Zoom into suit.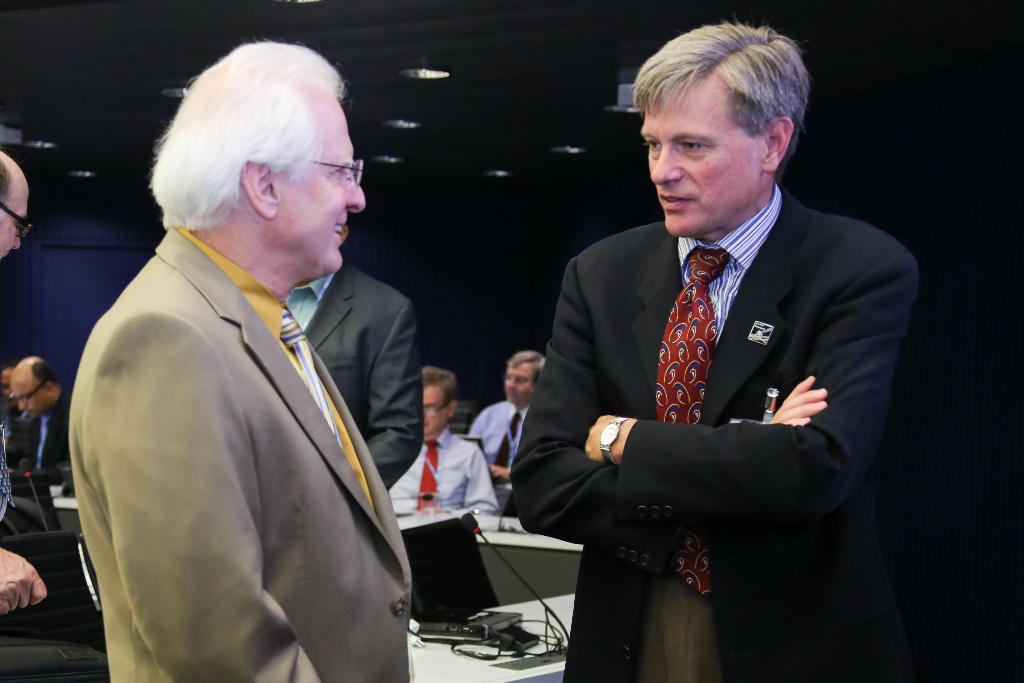
Zoom target: 68:226:412:682.
